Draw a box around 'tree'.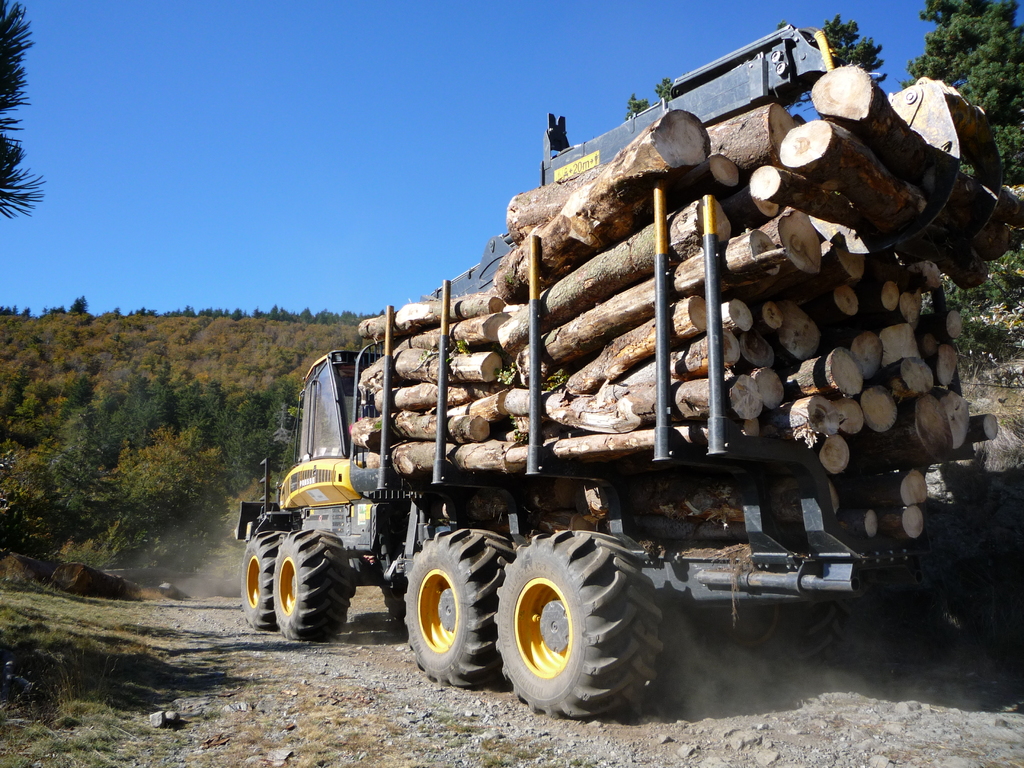
x1=801, y1=13, x2=884, y2=66.
